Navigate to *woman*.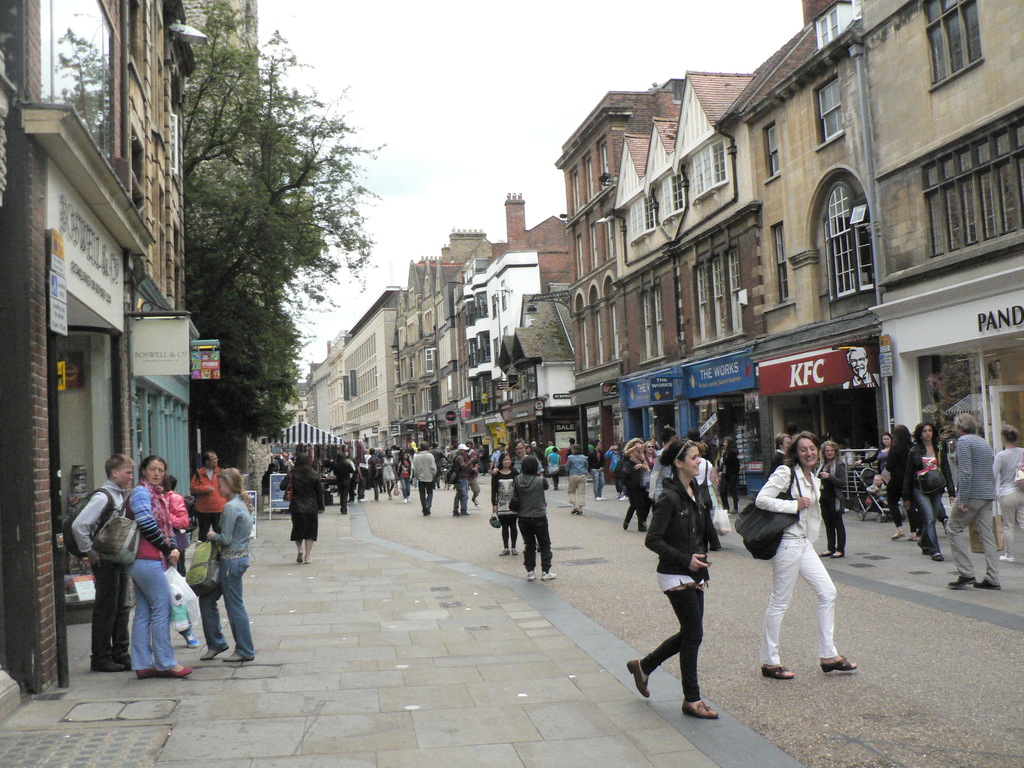
Navigation target: box=[636, 438, 659, 483].
